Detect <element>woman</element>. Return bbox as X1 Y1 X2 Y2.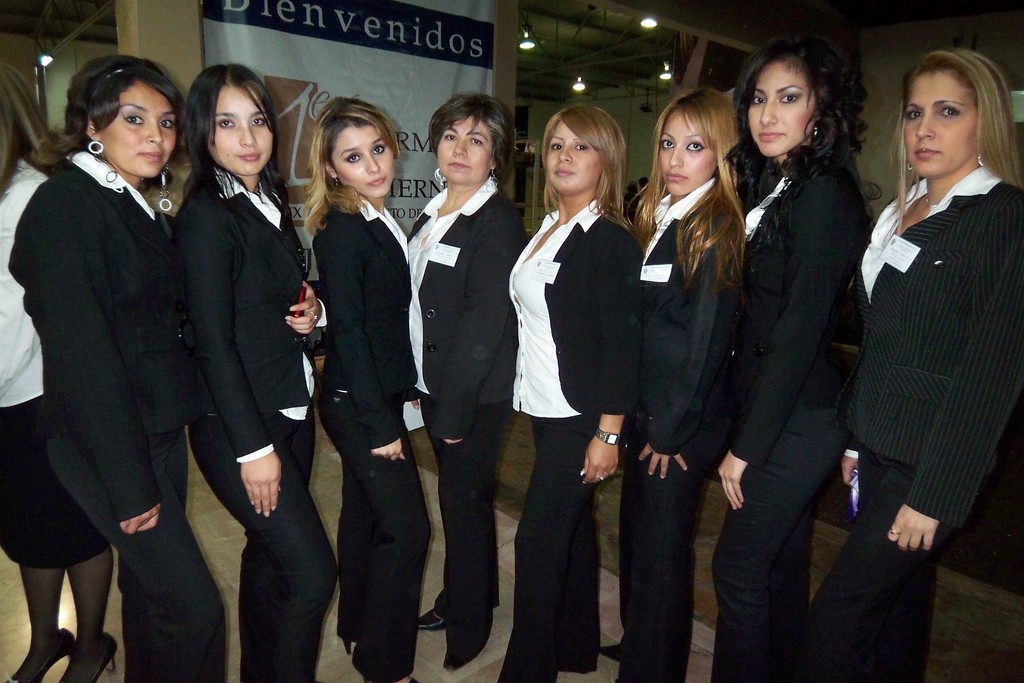
700 28 863 682.
